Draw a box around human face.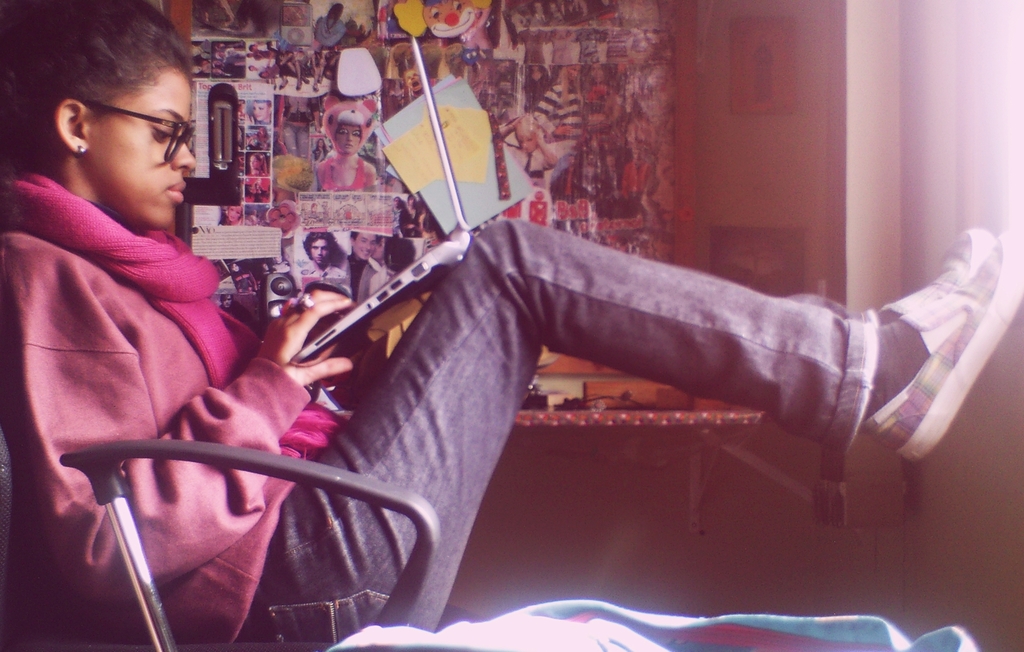
pyautogui.locateOnScreen(86, 66, 195, 229).
